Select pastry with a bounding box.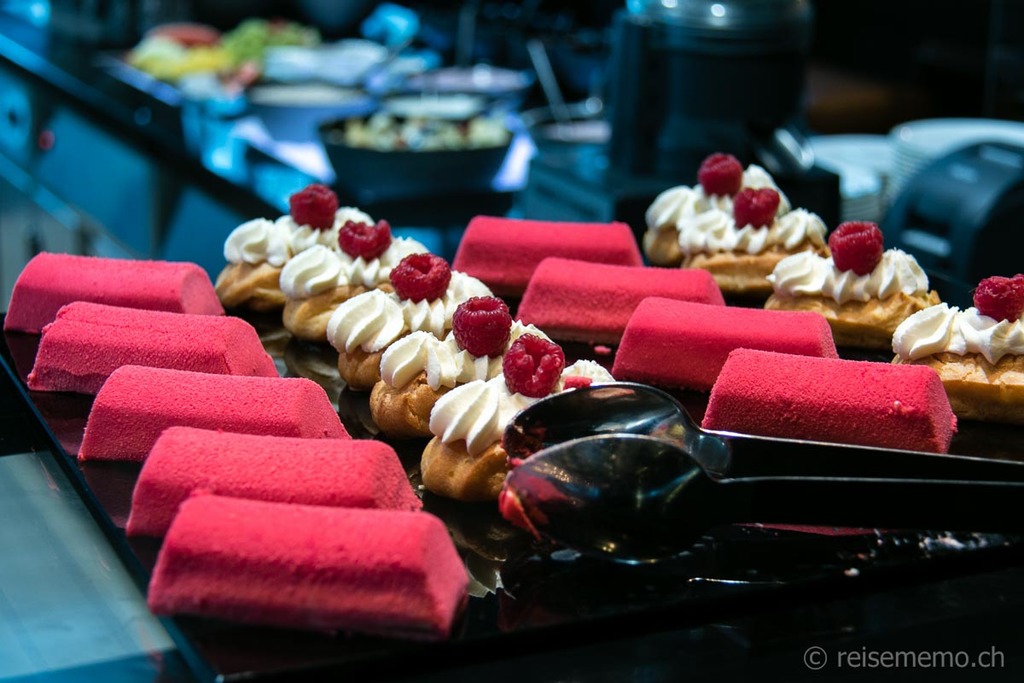
locate(143, 498, 478, 633).
